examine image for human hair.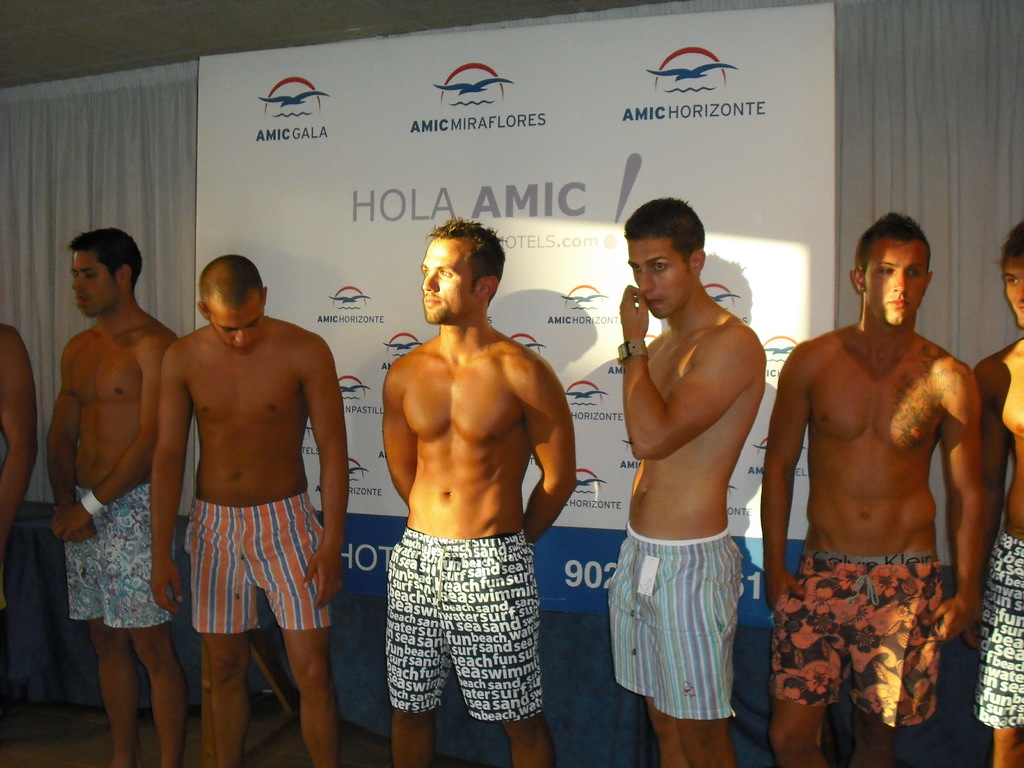
Examination result: left=200, top=254, right=263, bottom=316.
